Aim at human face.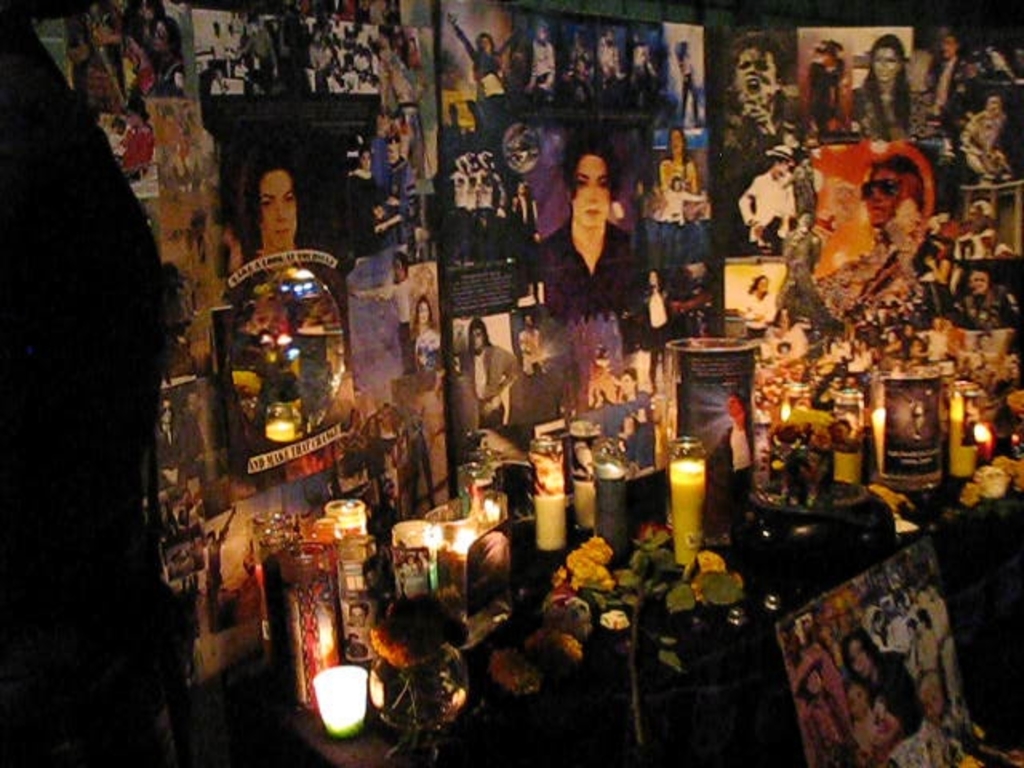
Aimed at {"left": 346, "top": 605, "right": 365, "bottom": 629}.
